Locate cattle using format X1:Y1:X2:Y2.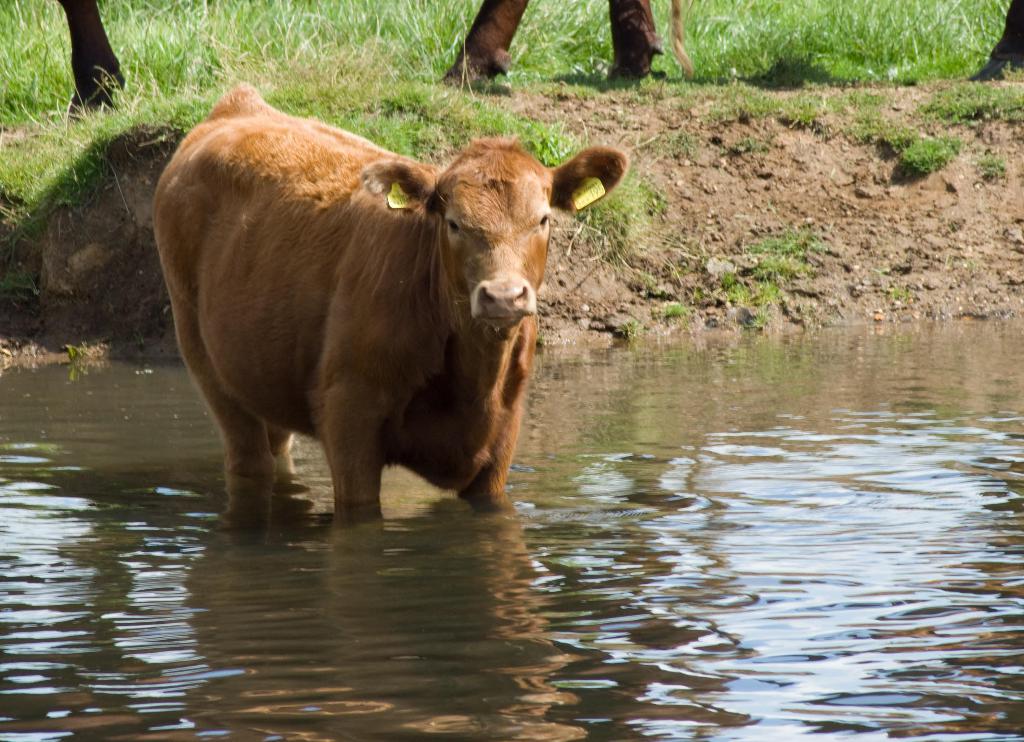
134:90:610:544.
